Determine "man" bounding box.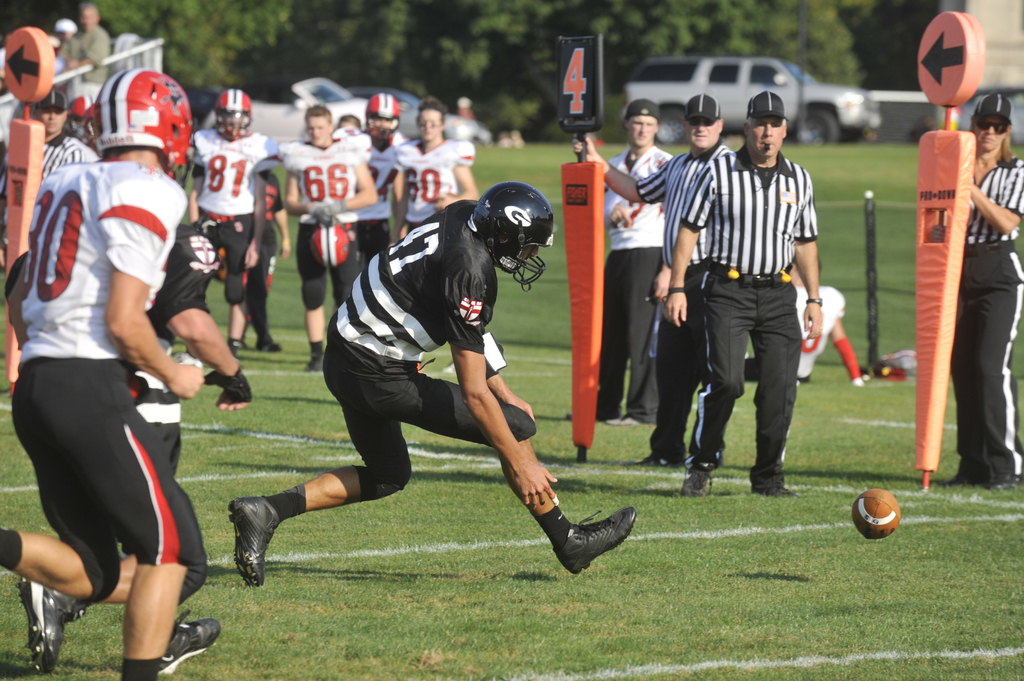
Determined: Rect(53, 2, 107, 92).
